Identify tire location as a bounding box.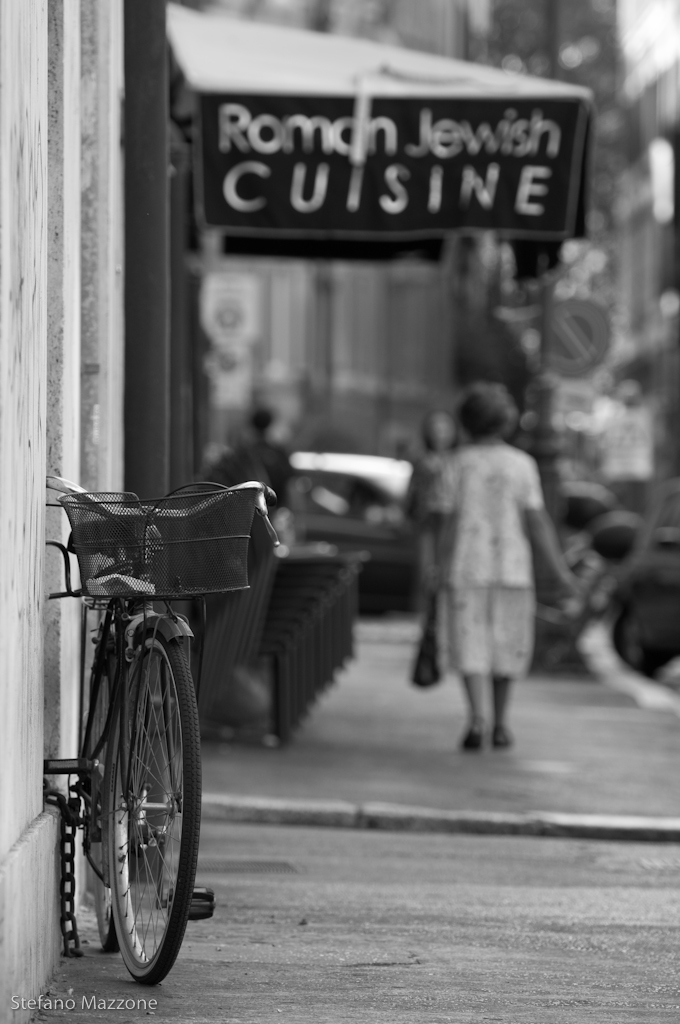
pyautogui.locateOnScreen(93, 645, 204, 985).
